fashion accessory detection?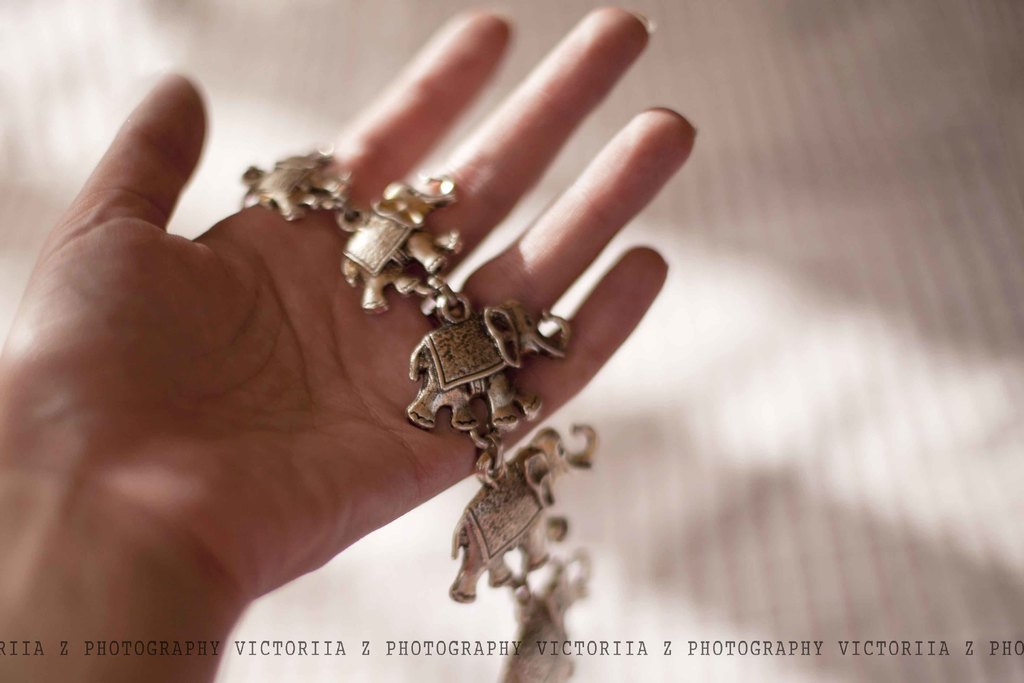
detection(237, 149, 600, 682)
